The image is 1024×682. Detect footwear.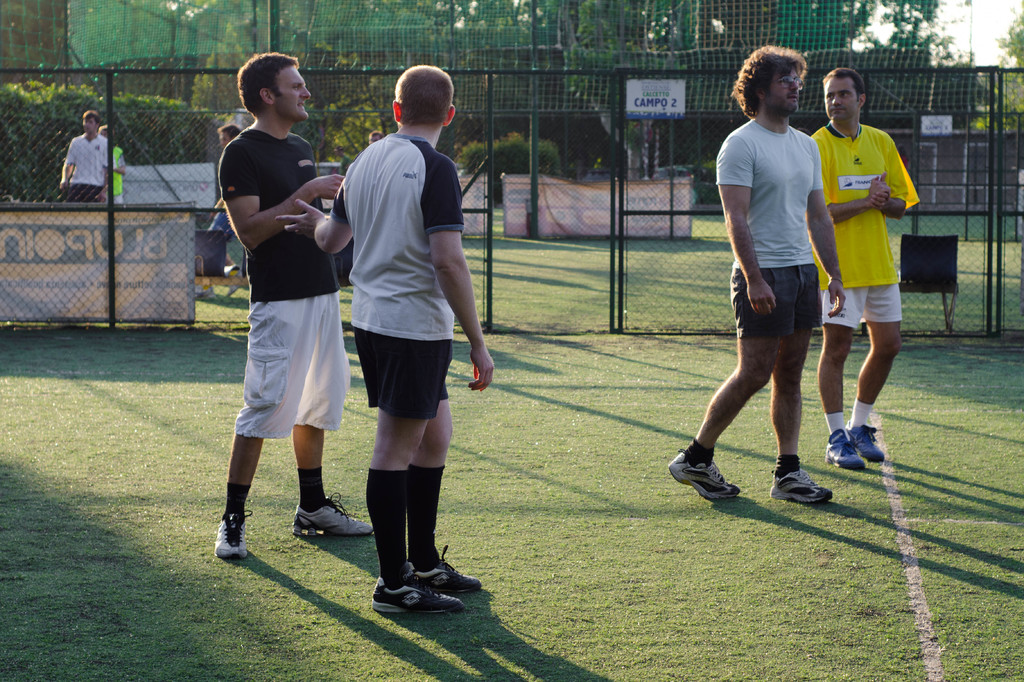
Detection: rect(373, 571, 467, 613).
